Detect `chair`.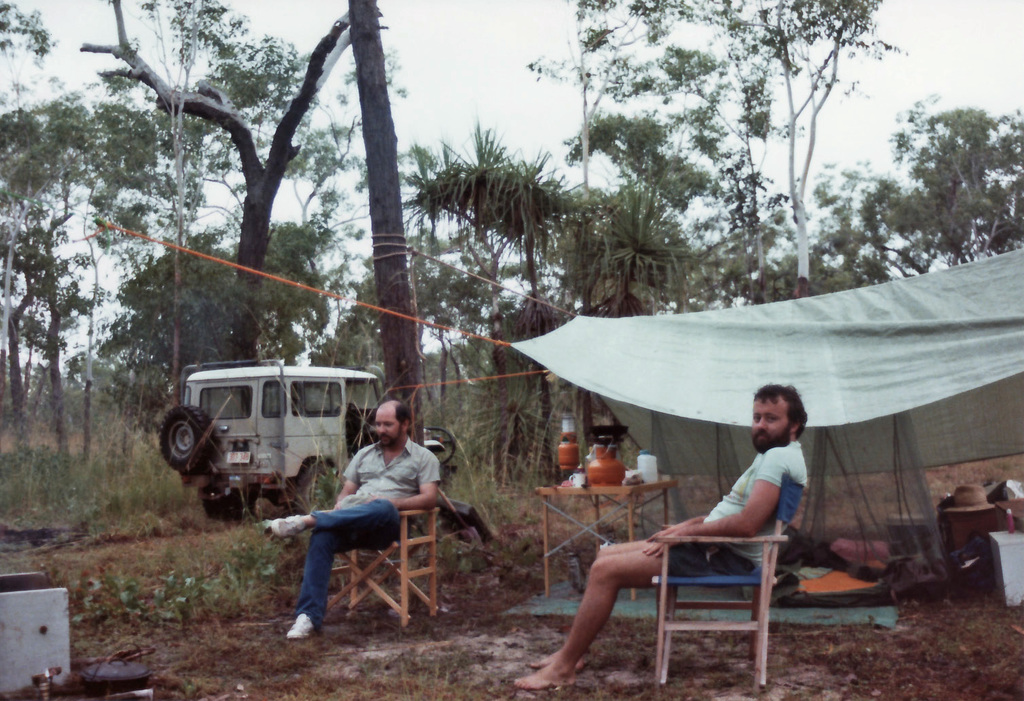
Detected at box(642, 454, 815, 700).
